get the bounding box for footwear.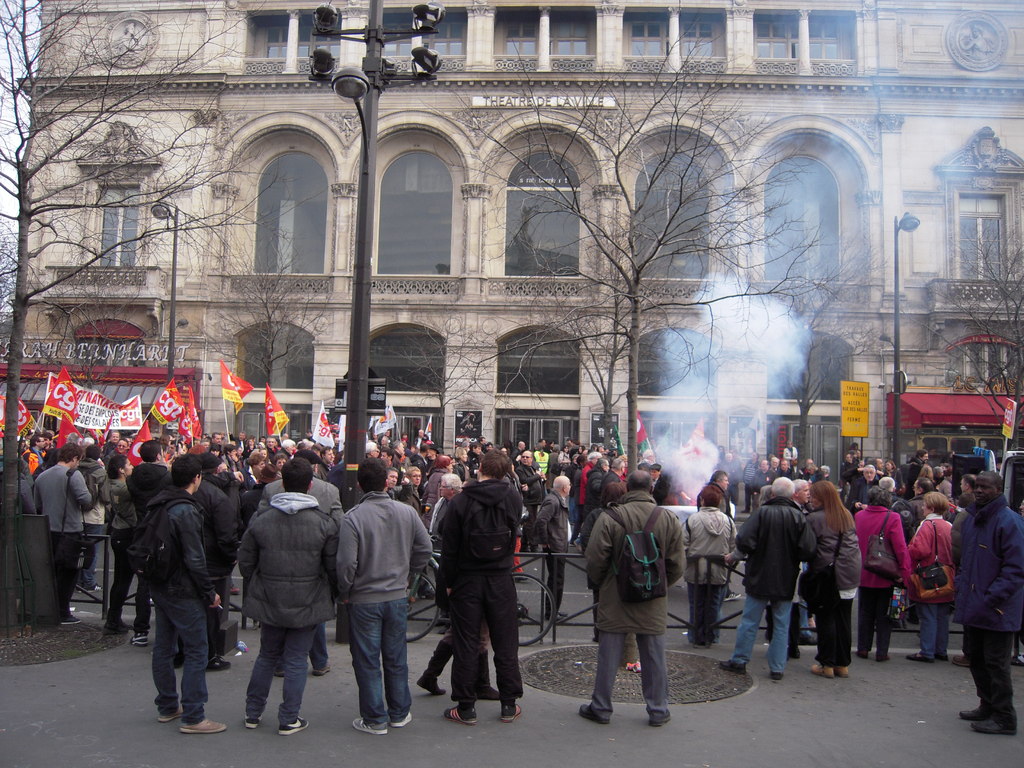
[x1=879, y1=655, x2=890, y2=664].
